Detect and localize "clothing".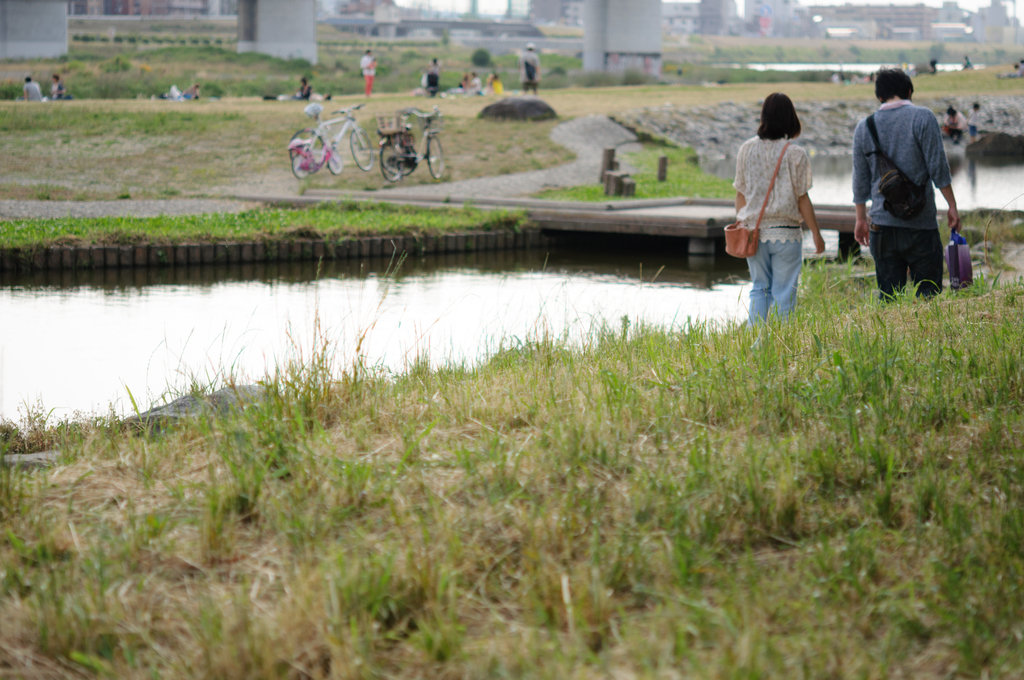
Localized at {"left": 730, "top": 134, "right": 815, "bottom": 328}.
